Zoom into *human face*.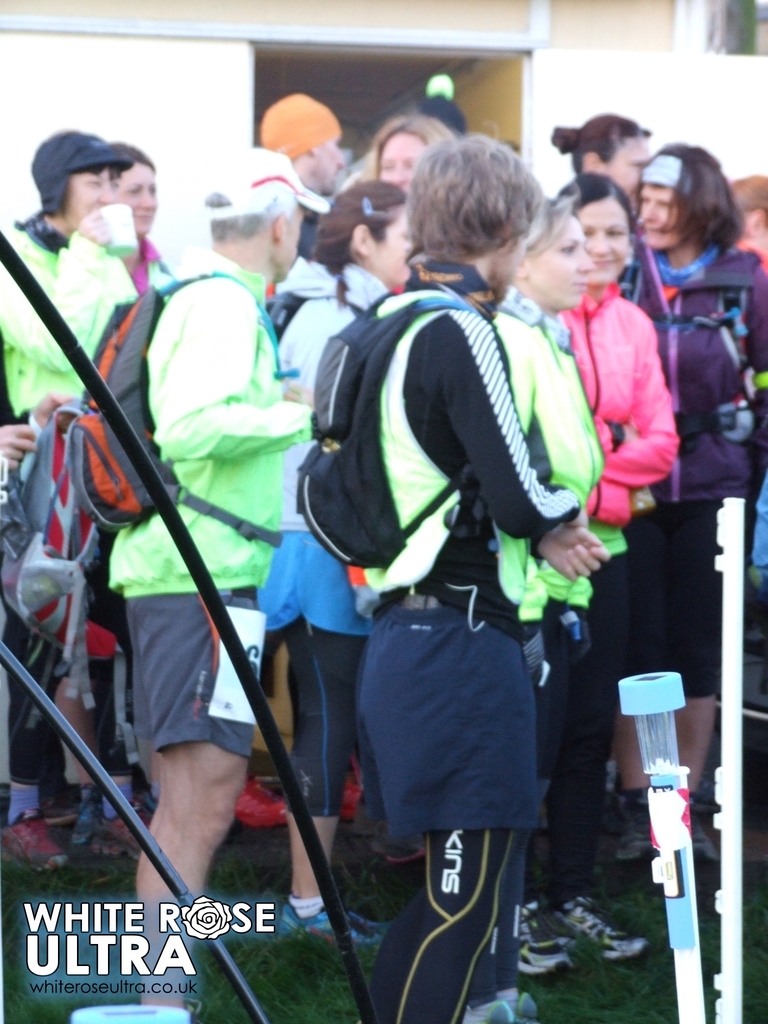
Zoom target: box=[577, 198, 632, 287].
